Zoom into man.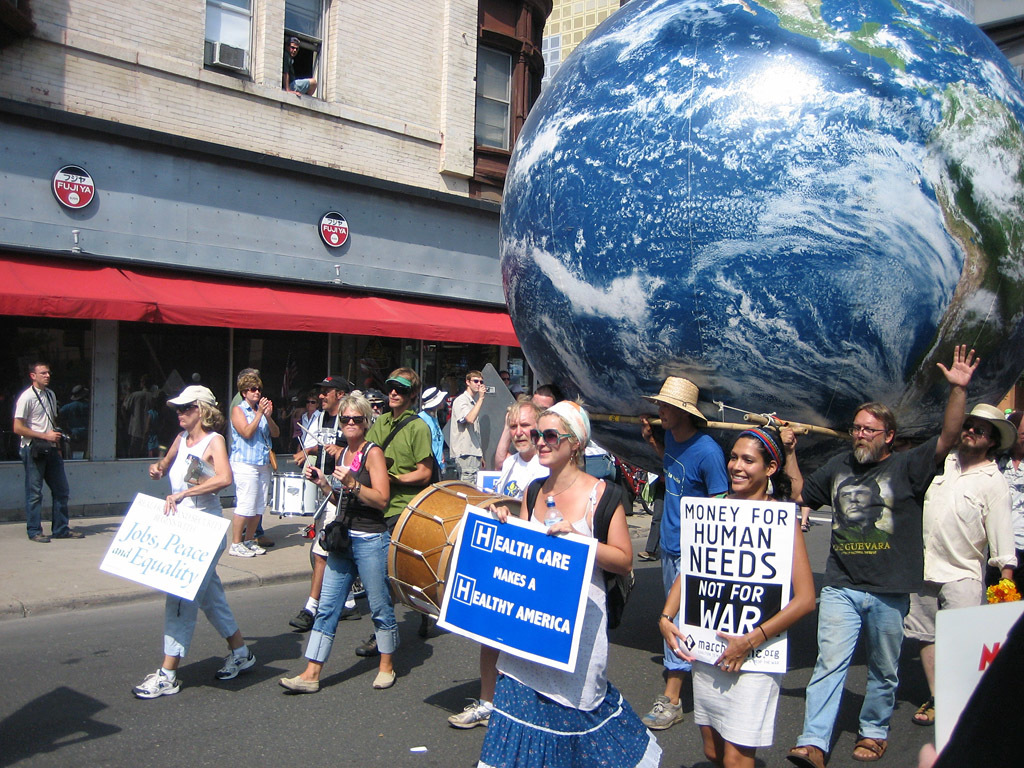
Zoom target: 994:413:1023:596.
